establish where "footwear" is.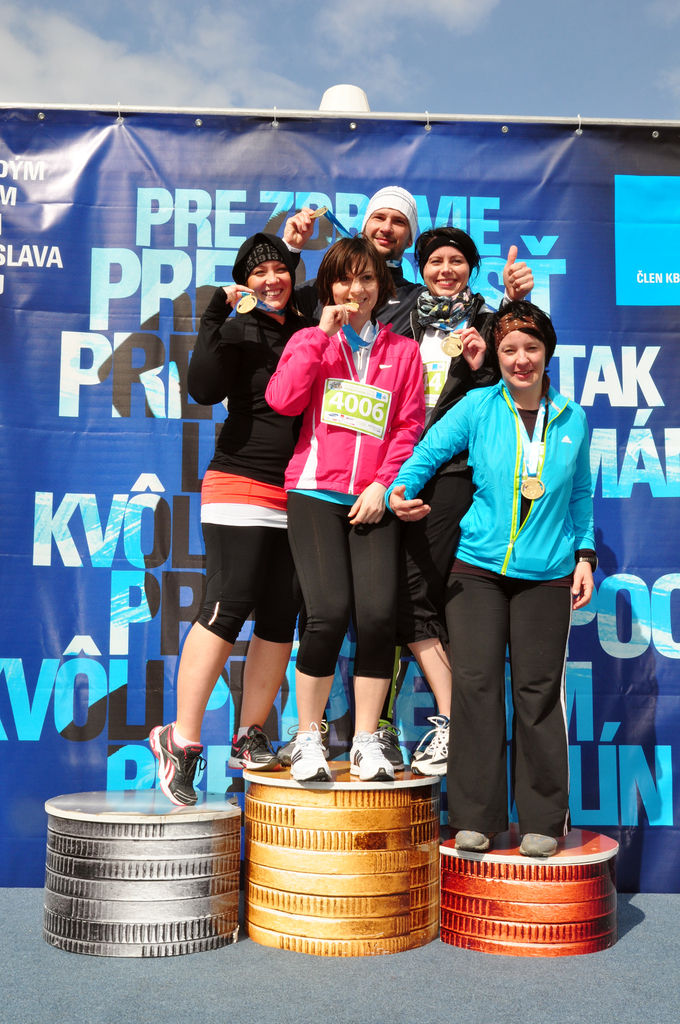
Established at (left=350, top=721, right=408, bottom=771).
